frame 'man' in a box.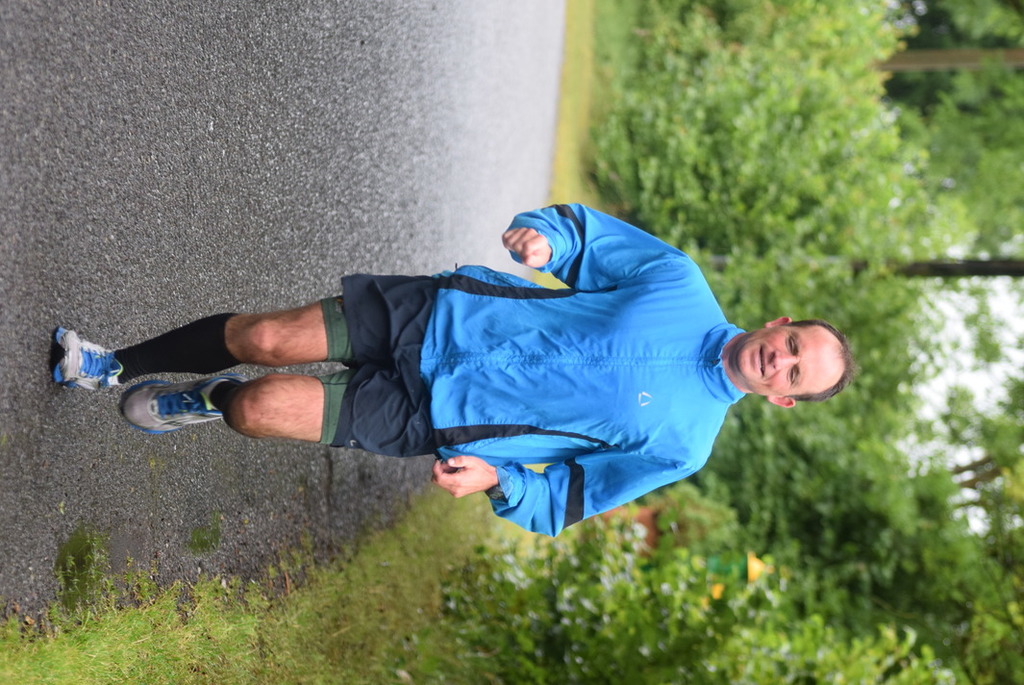
58/201/854/535.
